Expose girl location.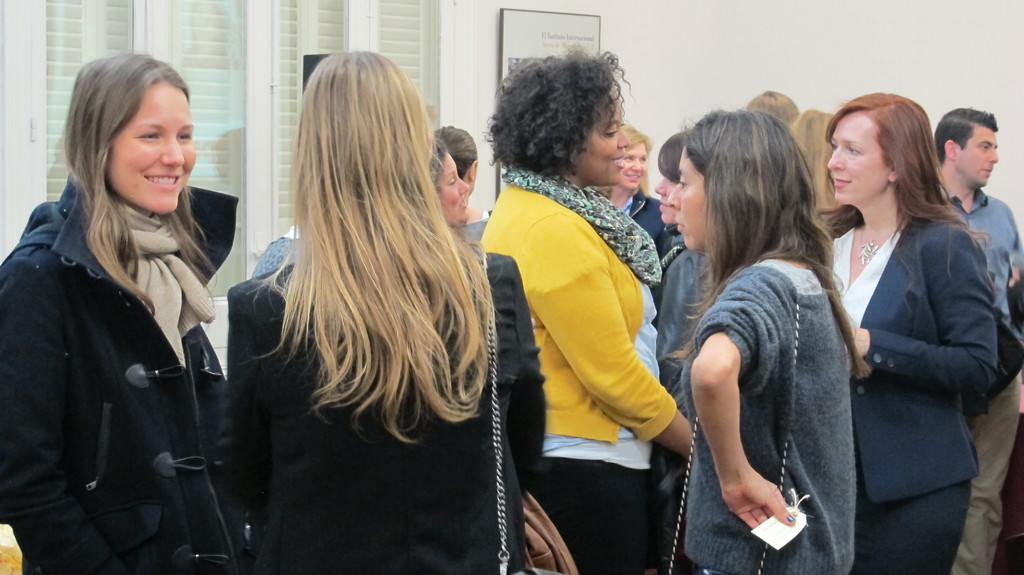
Exposed at 1,44,254,574.
